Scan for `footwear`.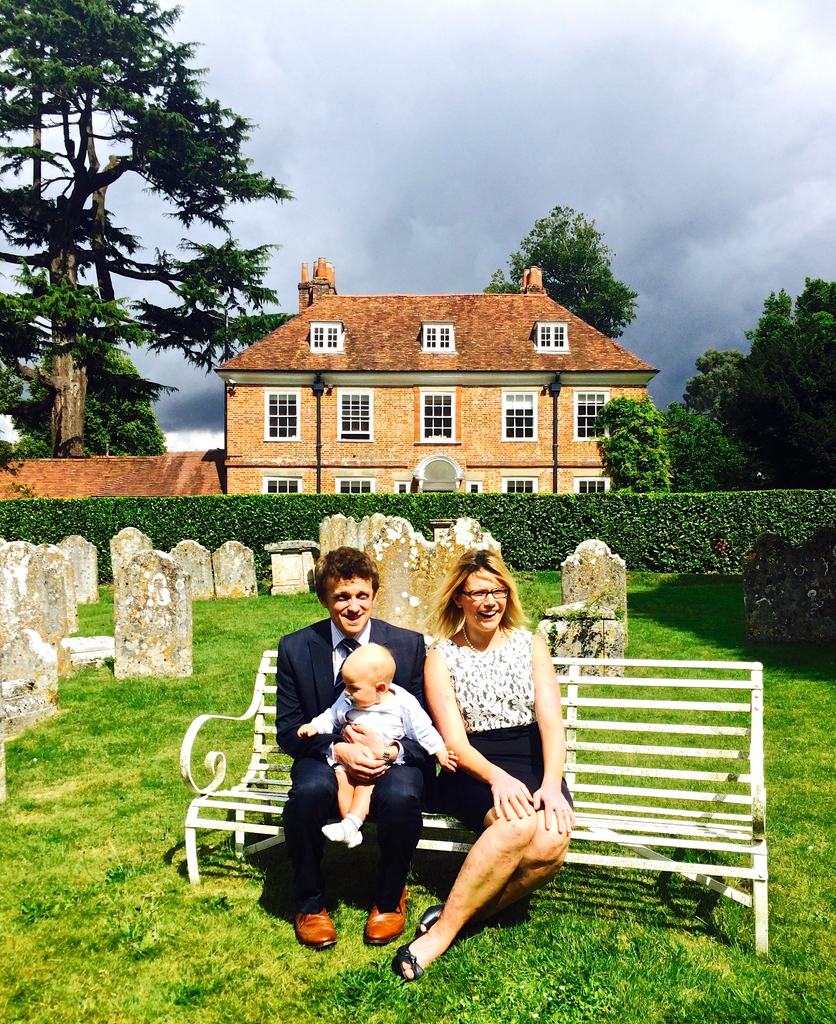
Scan result: bbox=(386, 939, 435, 986).
